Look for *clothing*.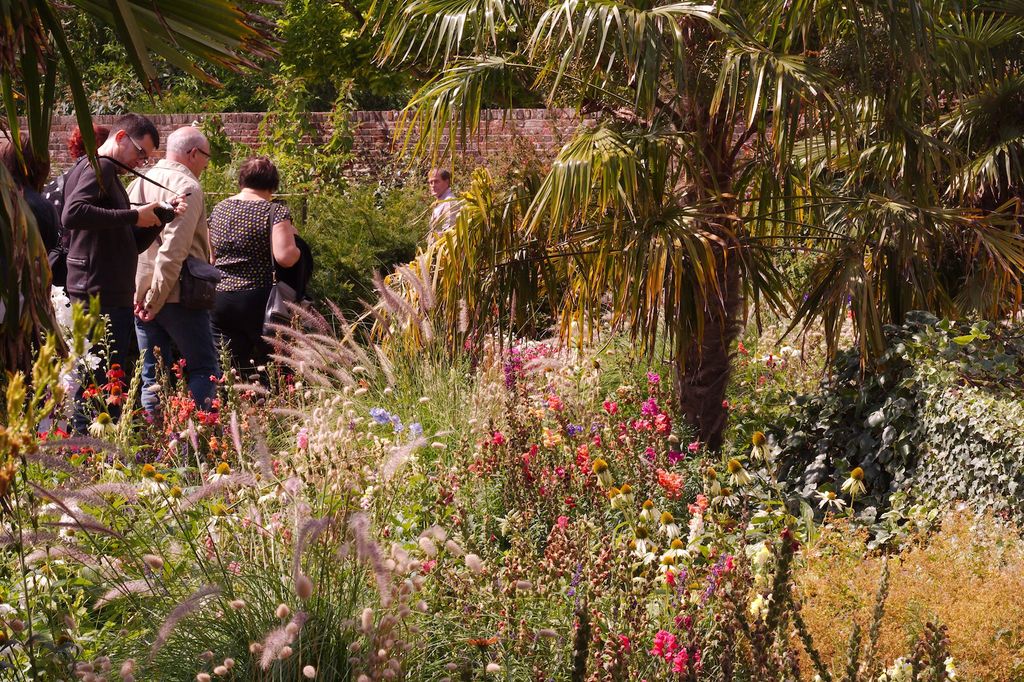
Found: {"left": 122, "top": 159, "right": 224, "bottom": 424}.
